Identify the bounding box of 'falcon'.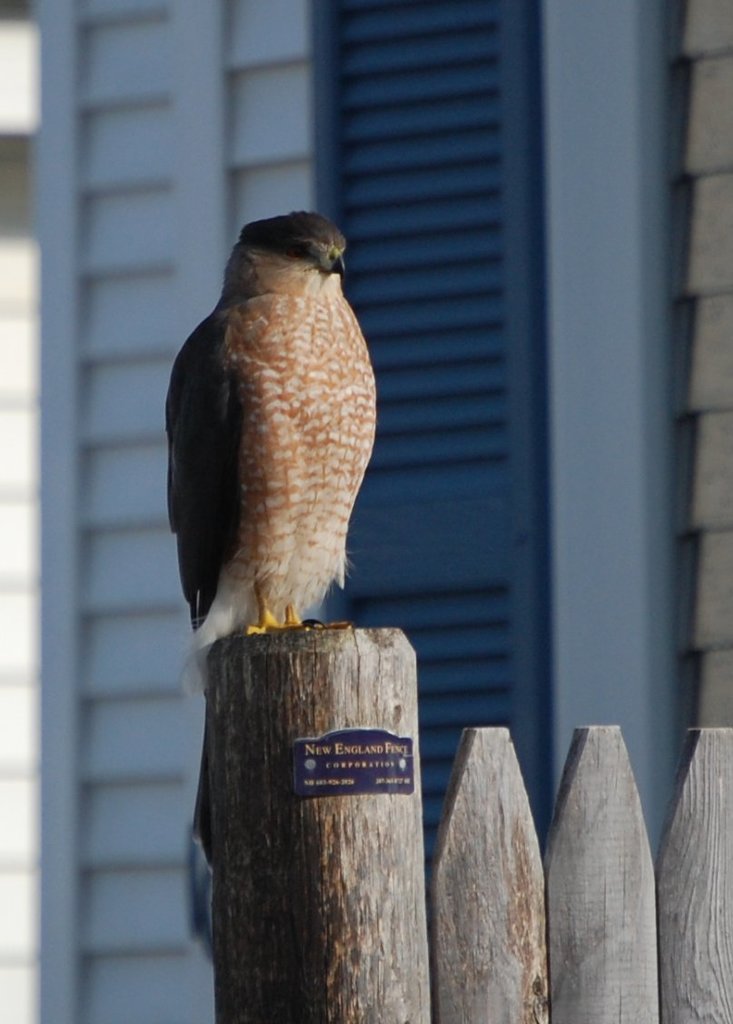
x1=148, y1=204, x2=378, y2=865.
